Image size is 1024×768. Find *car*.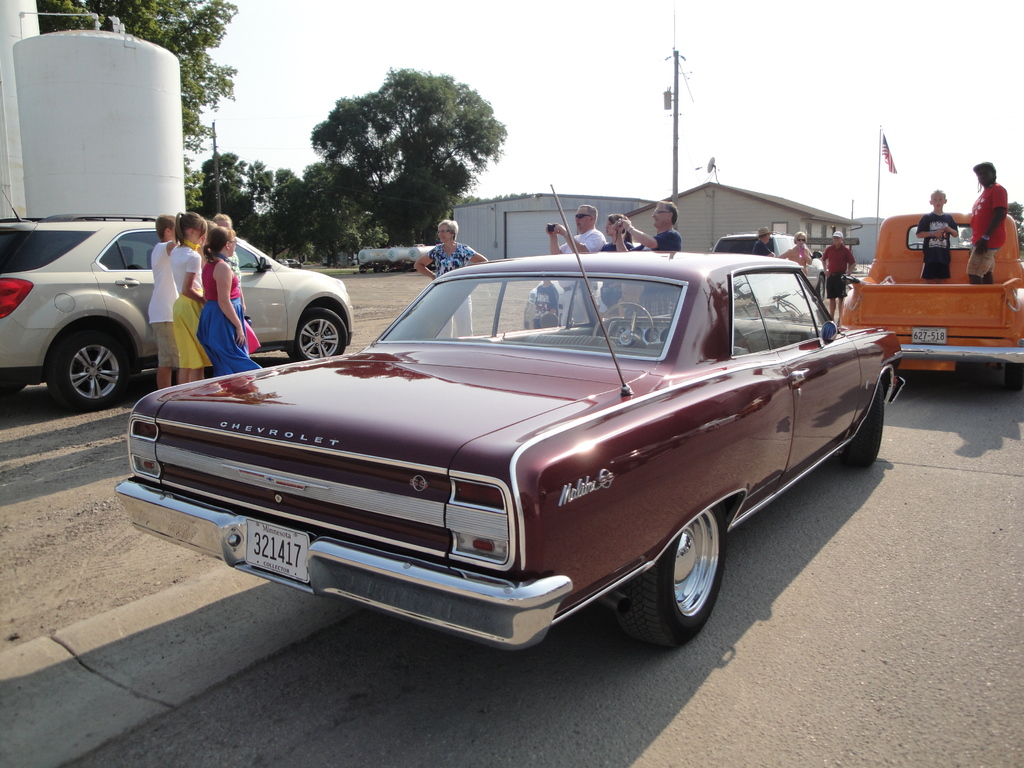
(left=837, top=213, right=1023, bottom=378).
